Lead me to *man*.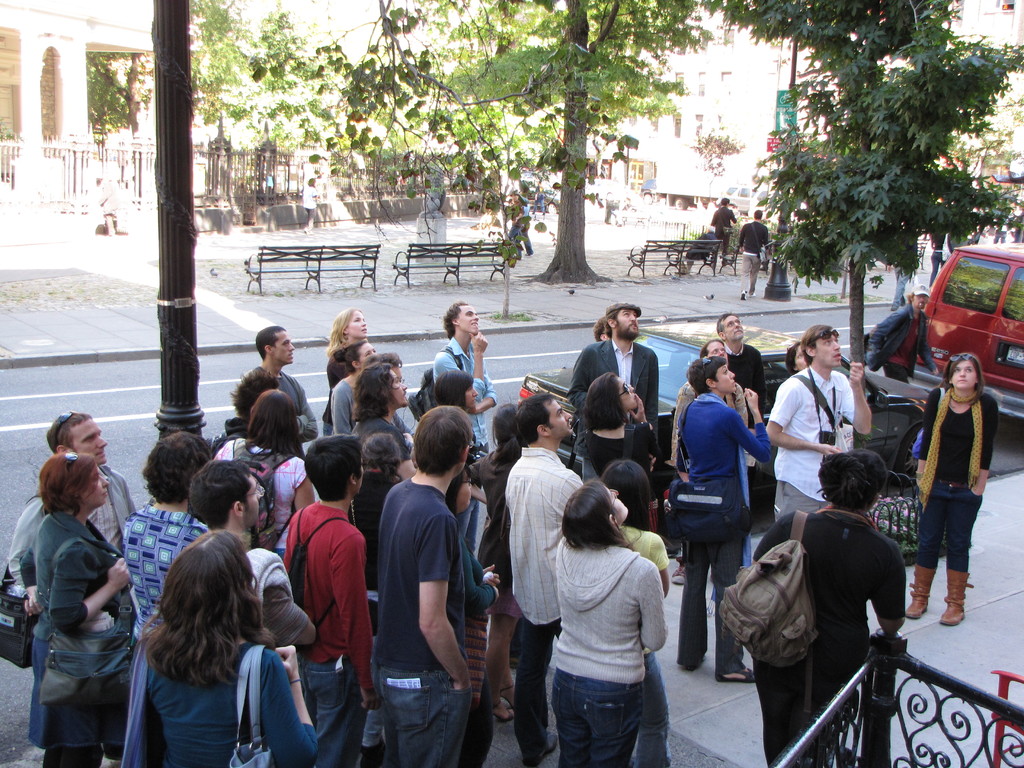
Lead to <bbox>254, 326, 316, 450</bbox>.
